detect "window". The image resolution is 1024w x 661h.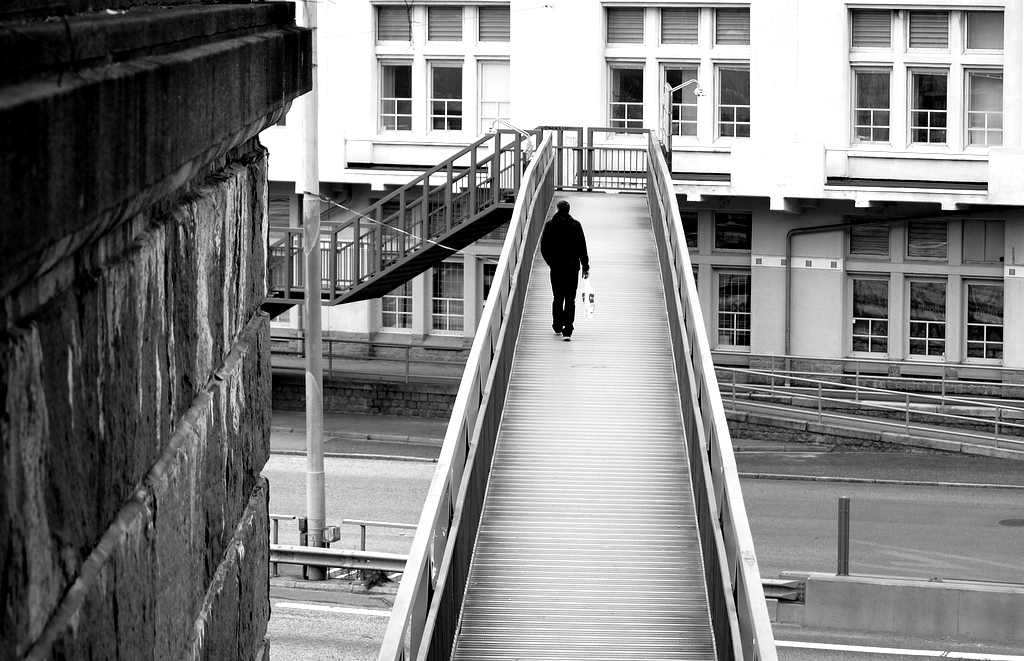
select_region(849, 274, 898, 357).
